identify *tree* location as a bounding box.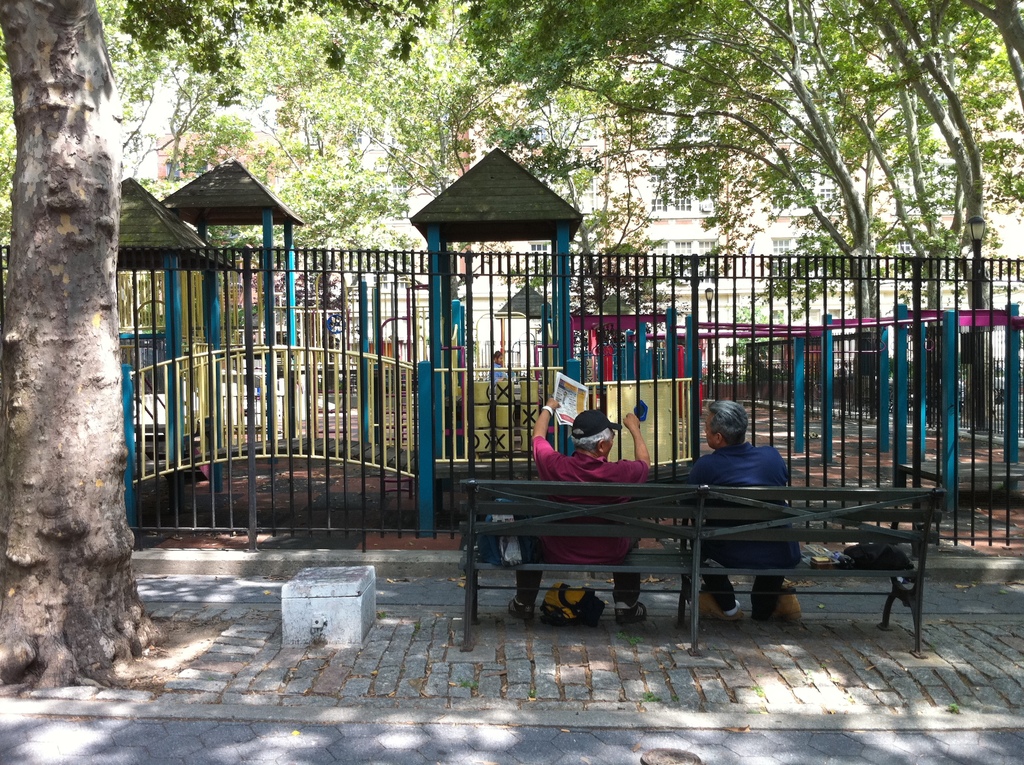
box(0, 0, 168, 695).
